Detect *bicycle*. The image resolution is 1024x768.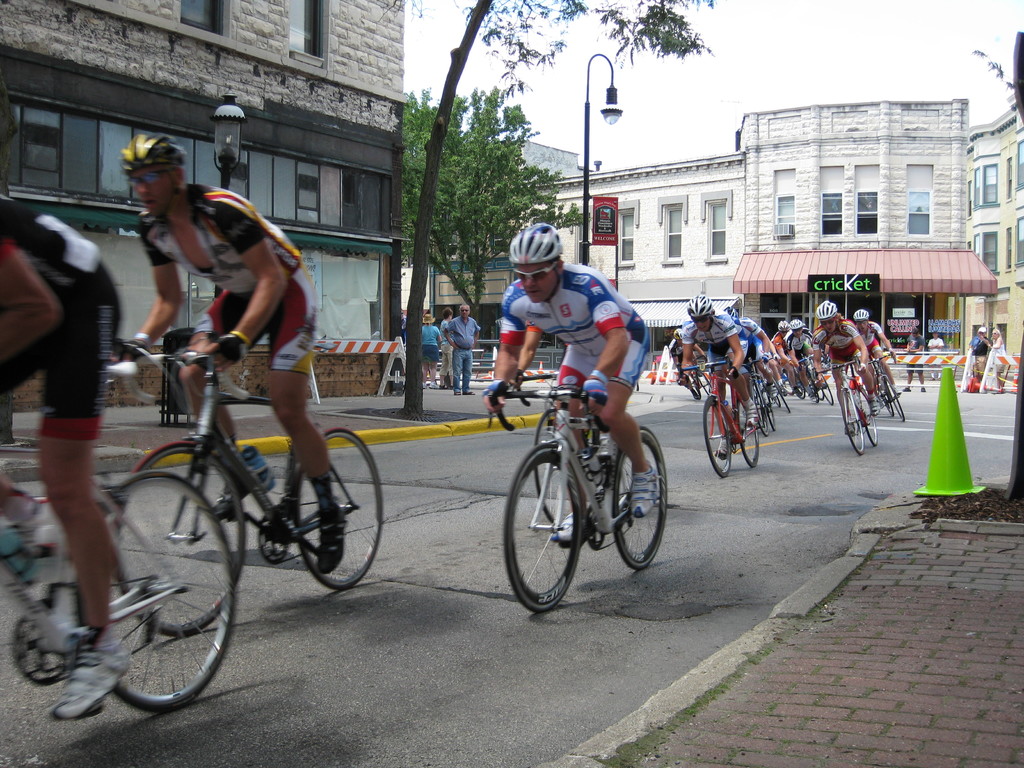
region(0, 365, 234, 717).
